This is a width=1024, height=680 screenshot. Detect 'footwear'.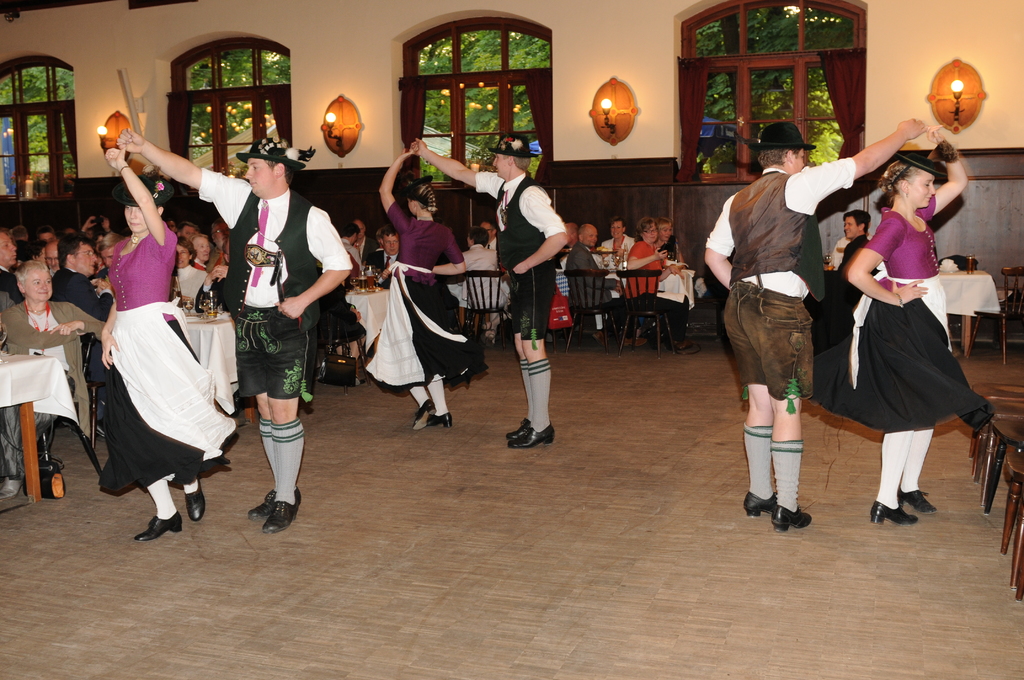
(895,484,939,516).
